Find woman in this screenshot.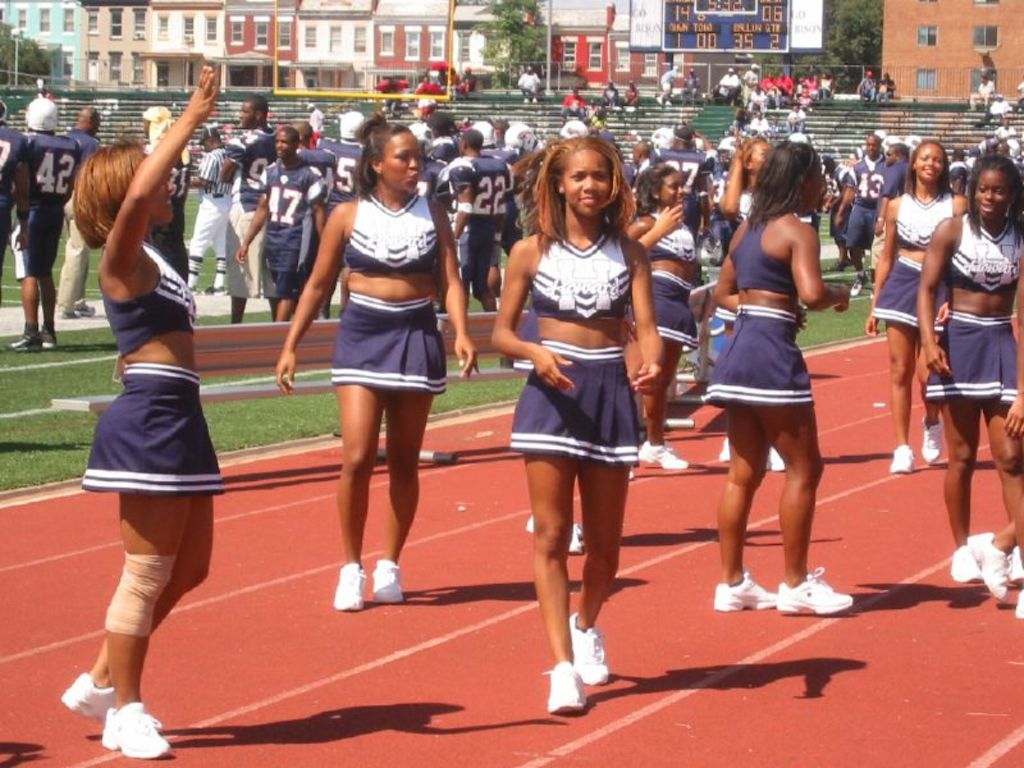
The bounding box for woman is x1=700, y1=132, x2=778, y2=293.
